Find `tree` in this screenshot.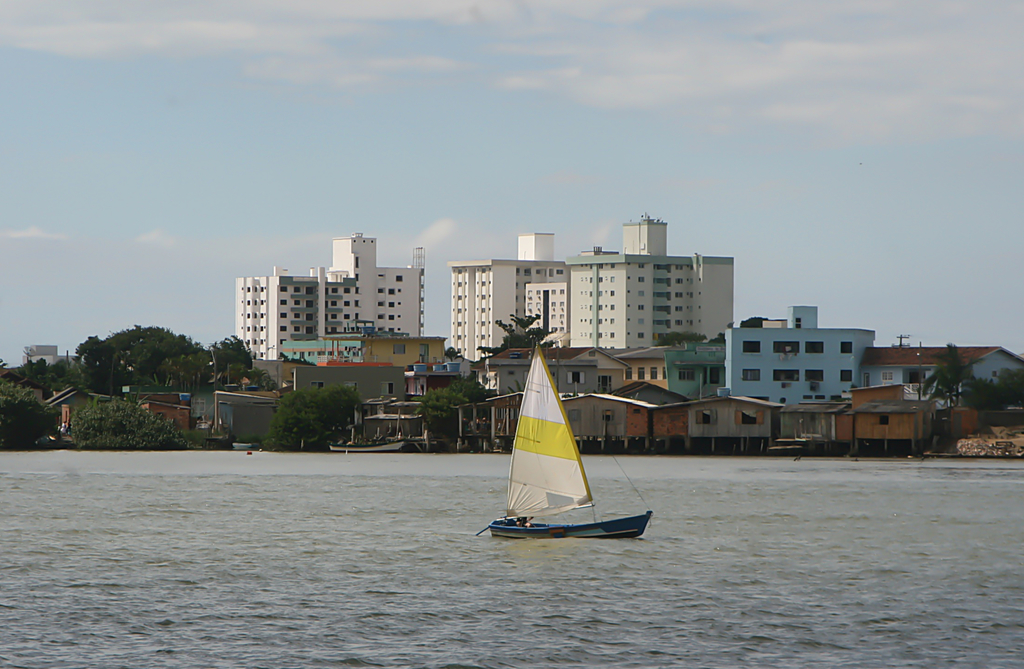
The bounding box for `tree` is box=[468, 313, 572, 359].
